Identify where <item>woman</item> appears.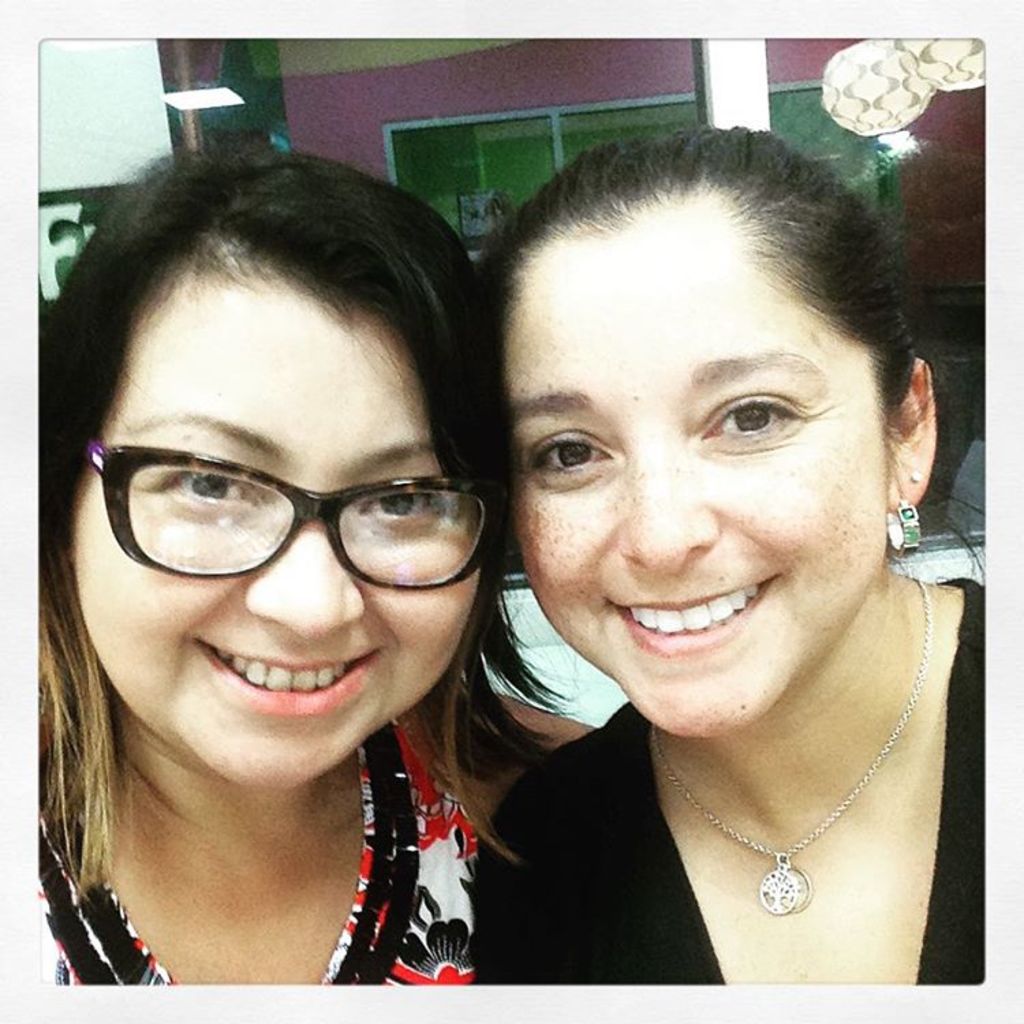
Appears at x1=487, y1=115, x2=1004, y2=987.
